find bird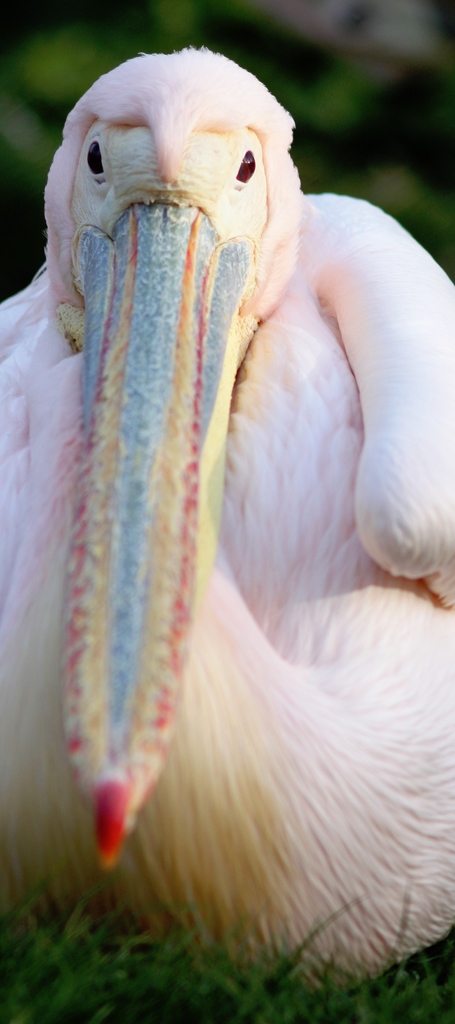
<box>19,42,446,1023</box>
